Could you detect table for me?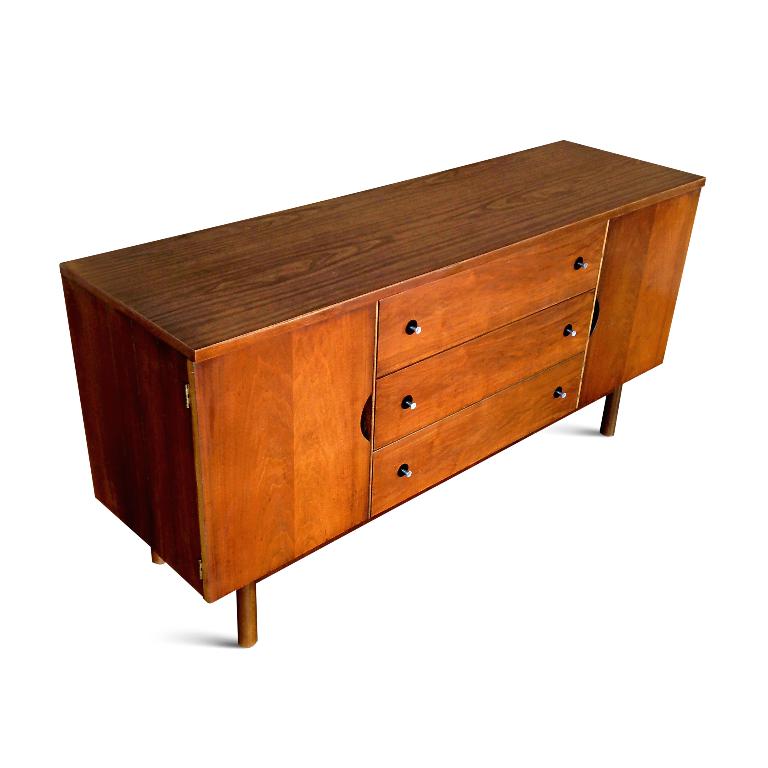
Detection result: bbox=[57, 135, 706, 648].
